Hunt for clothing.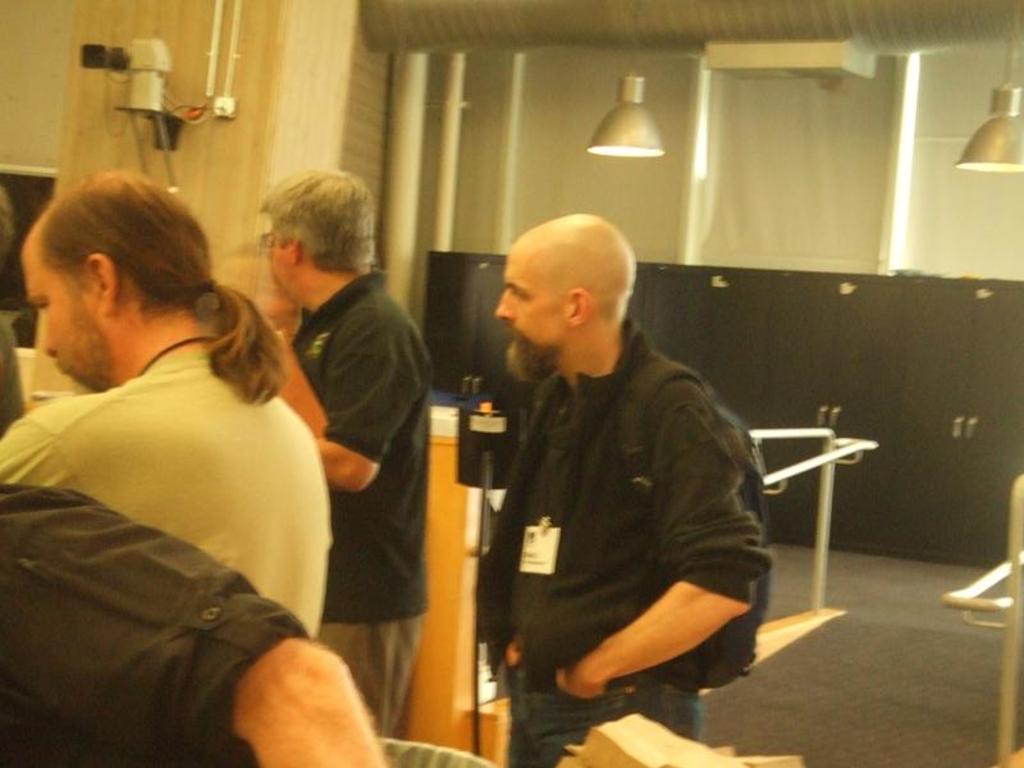
Hunted down at {"left": 0, "top": 485, "right": 320, "bottom": 767}.
